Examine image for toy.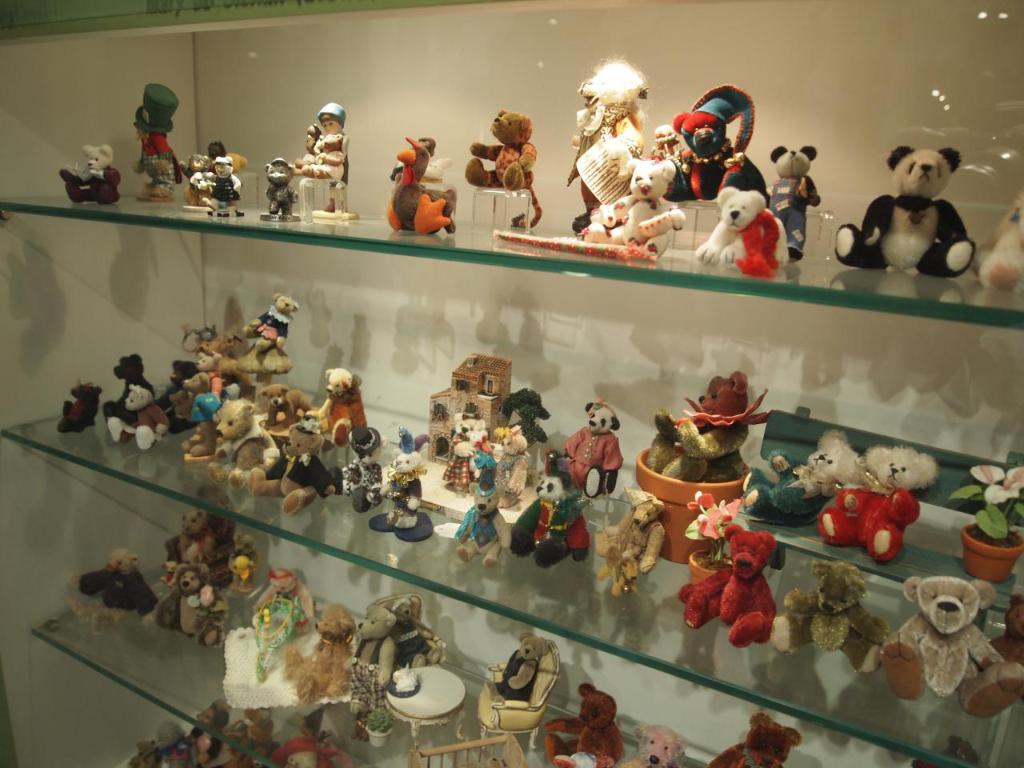
Examination result: 206:139:249:175.
